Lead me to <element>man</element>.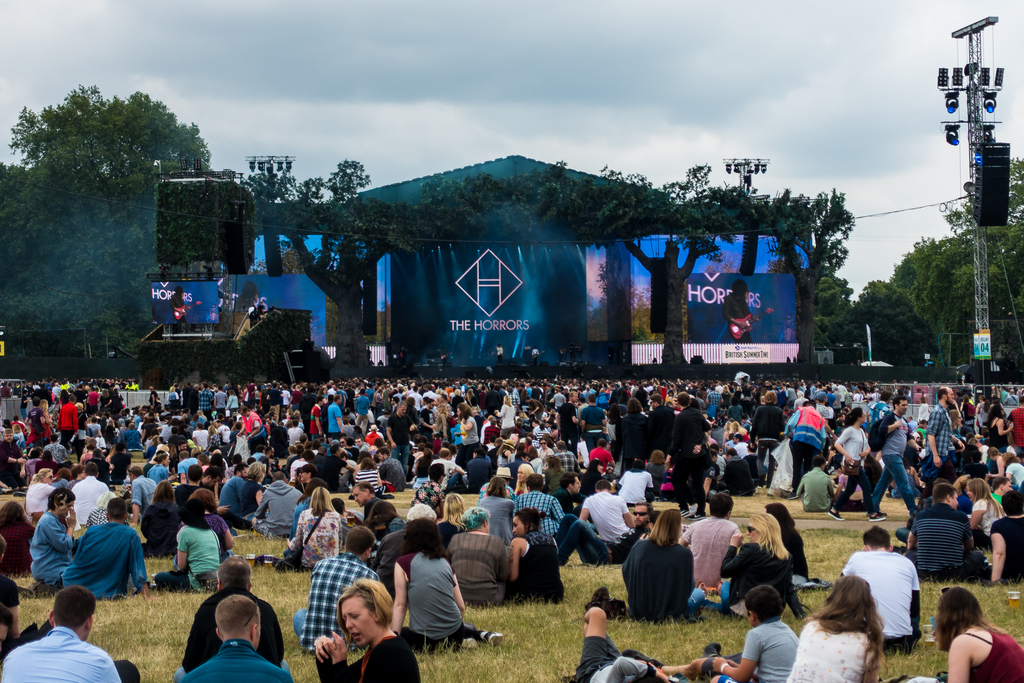
Lead to box=[922, 386, 962, 472].
